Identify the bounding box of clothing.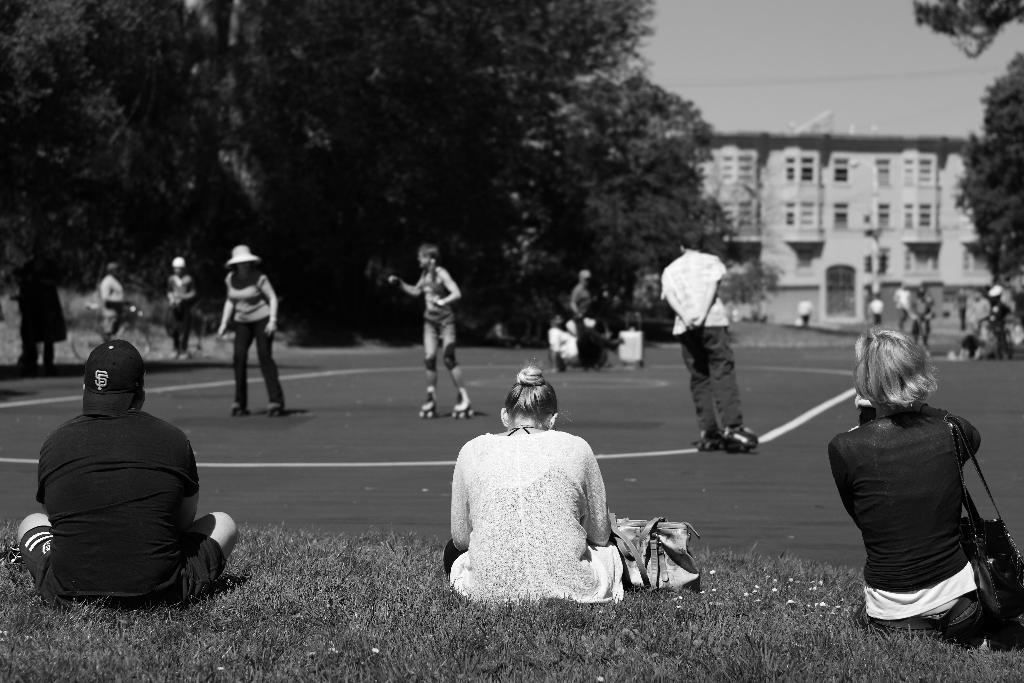
616/324/648/365.
